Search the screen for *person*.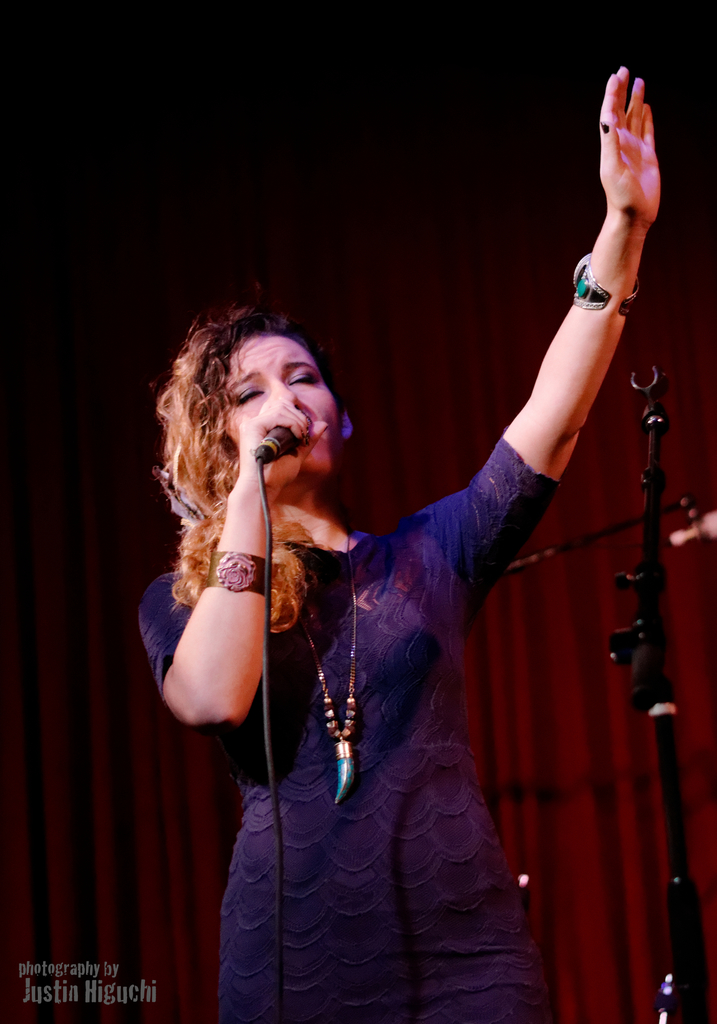
Found at 151/173/622/1005.
